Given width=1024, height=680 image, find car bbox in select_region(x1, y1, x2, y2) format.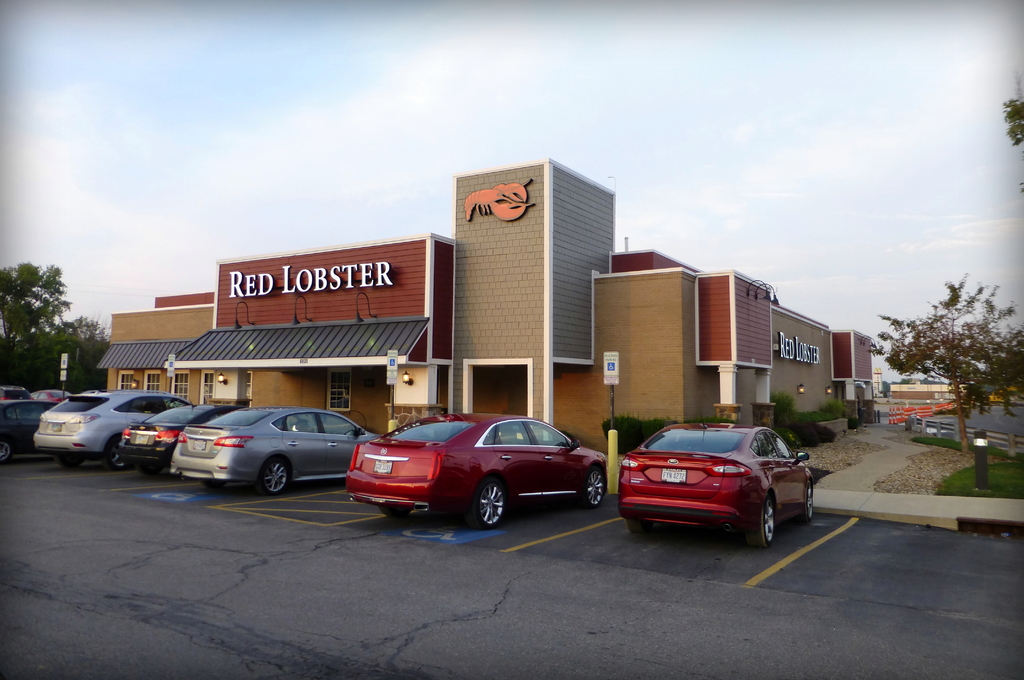
select_region(0, 392, 63, 455).
